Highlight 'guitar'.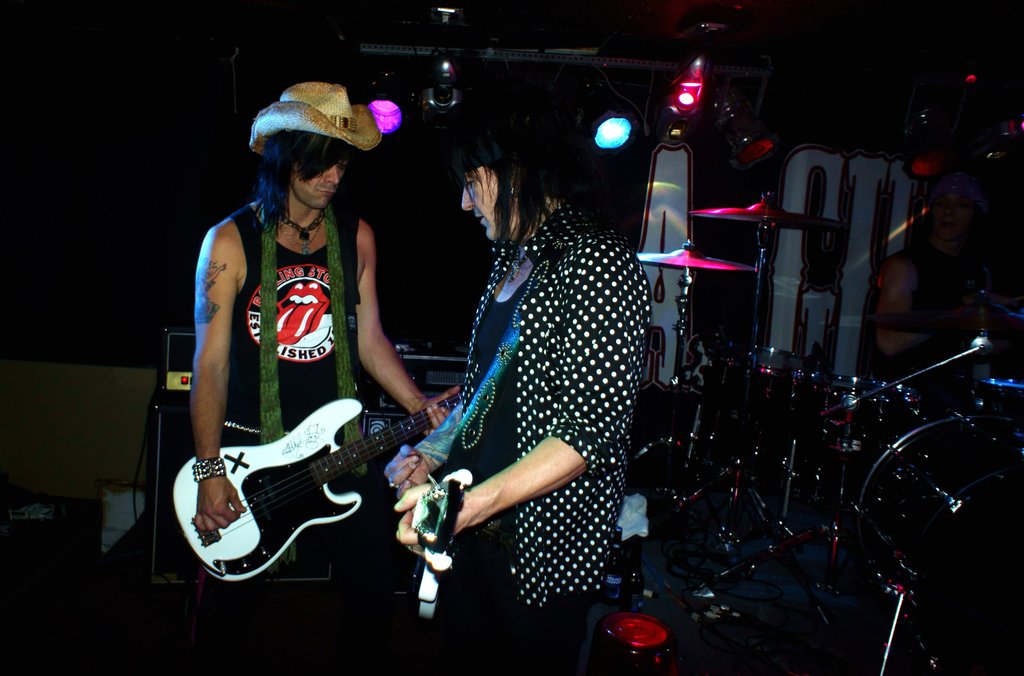
Highlighted region: locate(399, 461, 488, 625).
